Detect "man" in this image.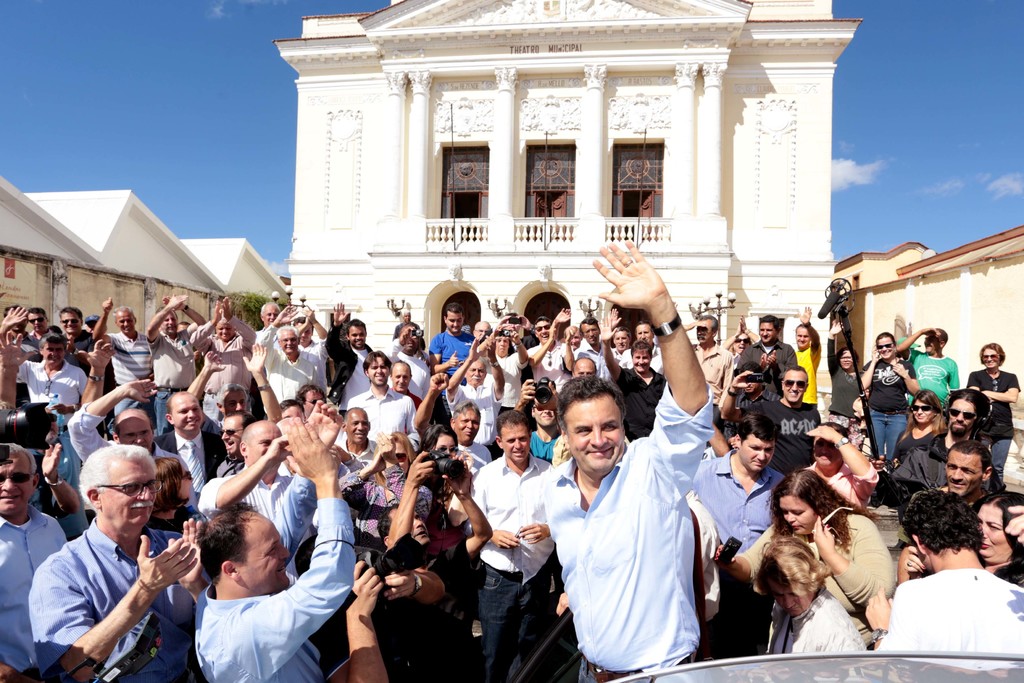
Detection: box(342, 349, 423, 447).
